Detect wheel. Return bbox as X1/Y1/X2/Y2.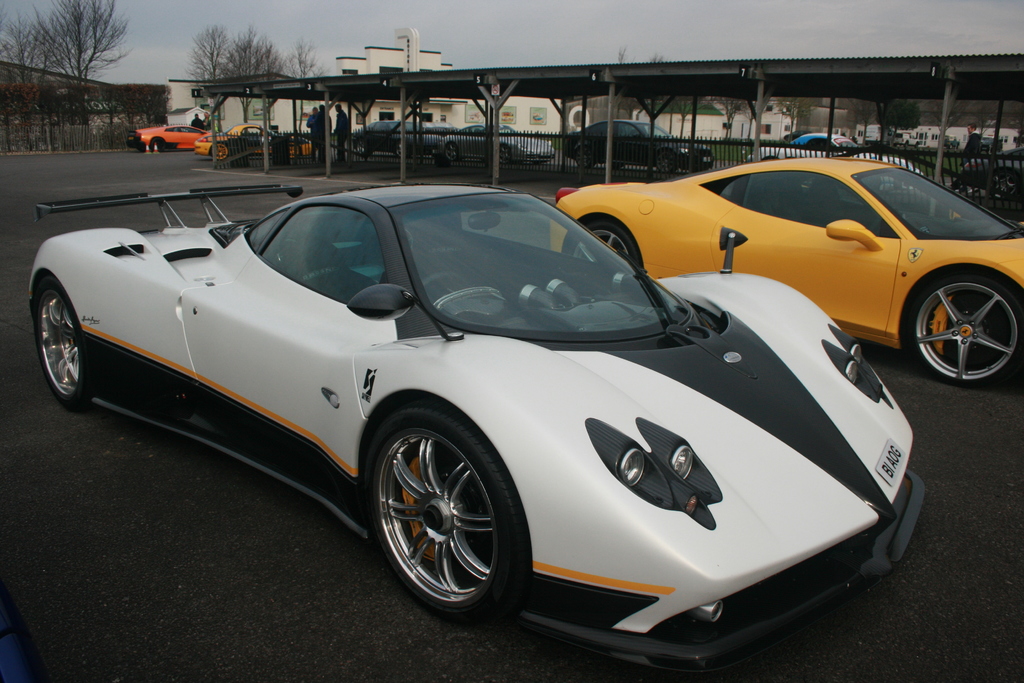
290/144/299/158.
